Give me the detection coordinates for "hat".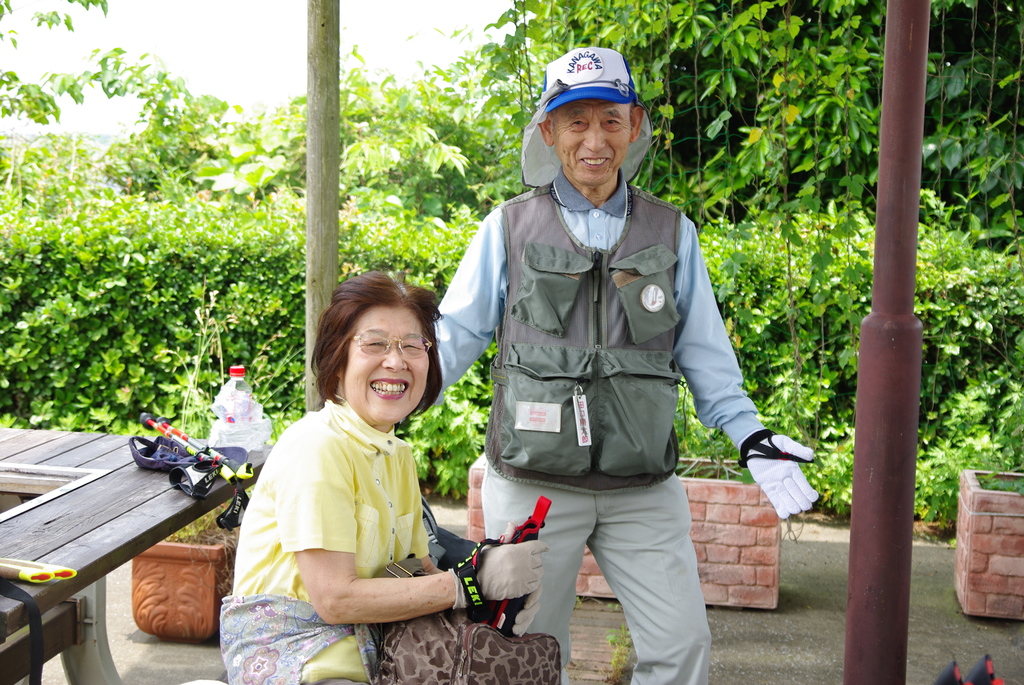
locate(518, 44, 656, 187).
